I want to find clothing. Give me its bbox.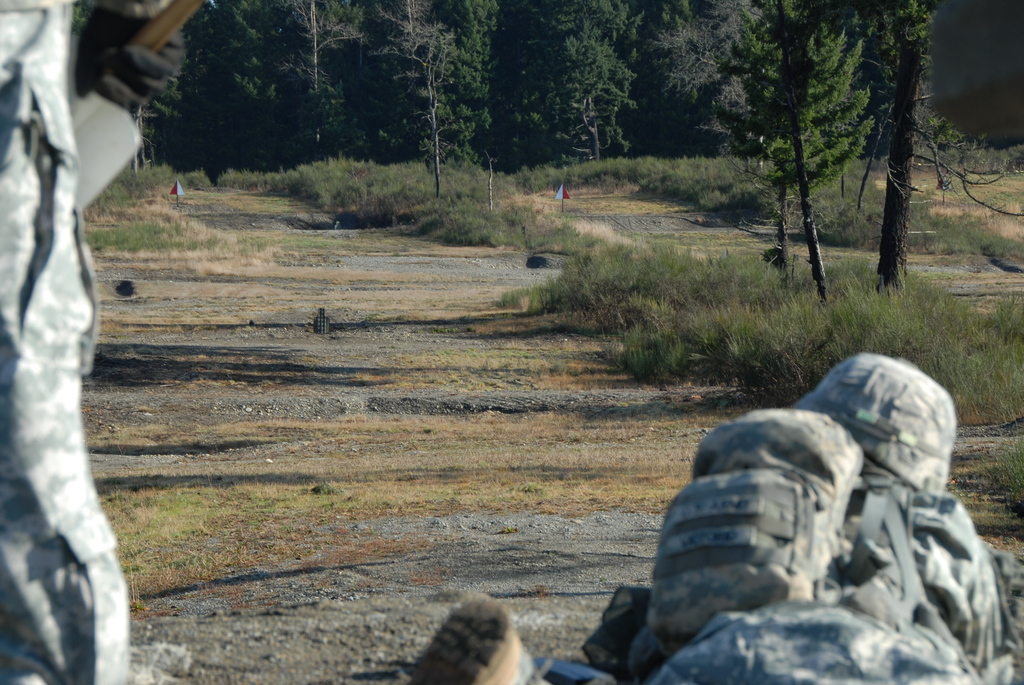
box=[0, 0, 191, 684].
